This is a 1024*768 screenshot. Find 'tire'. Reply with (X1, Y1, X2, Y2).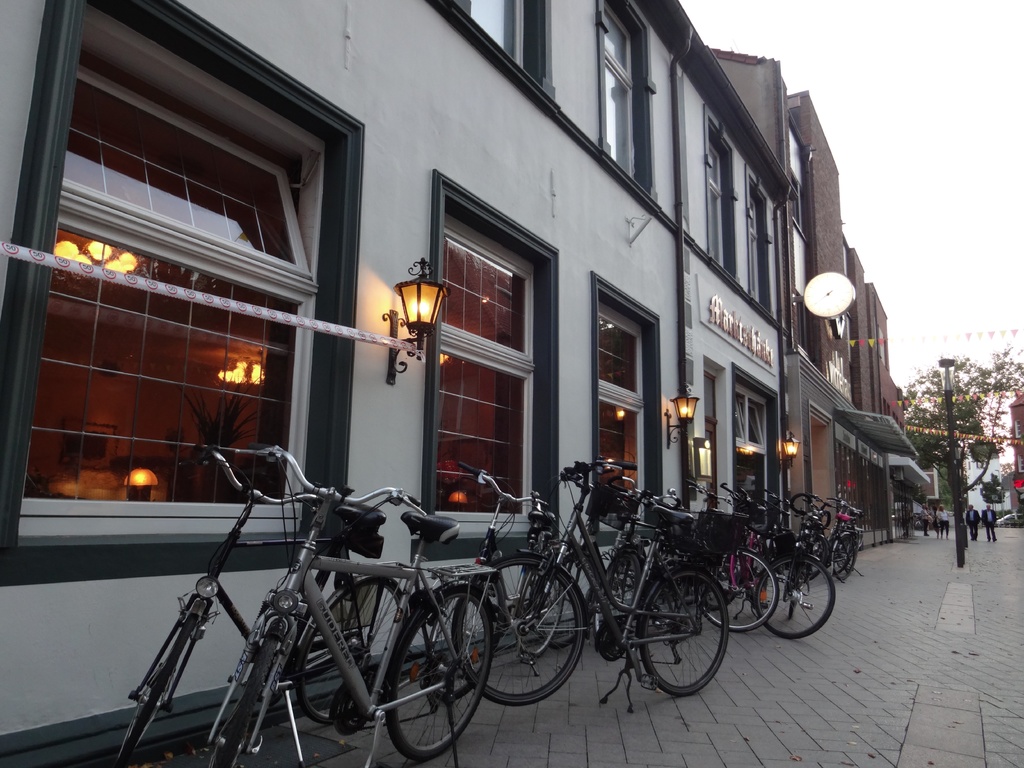
(210, 621, 285, 767).
